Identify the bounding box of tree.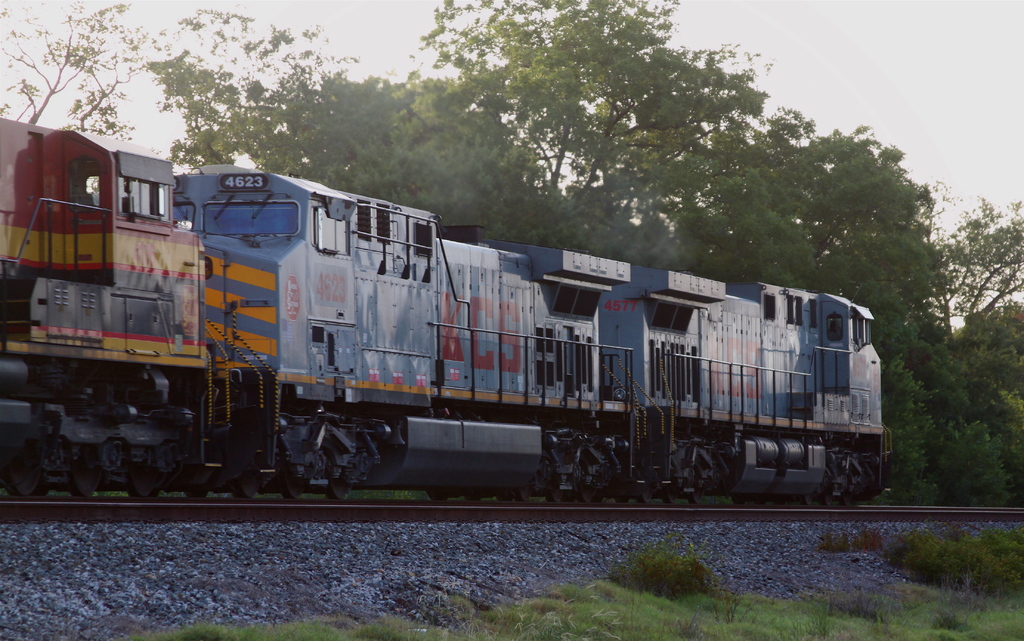
861:200:1023:501.
